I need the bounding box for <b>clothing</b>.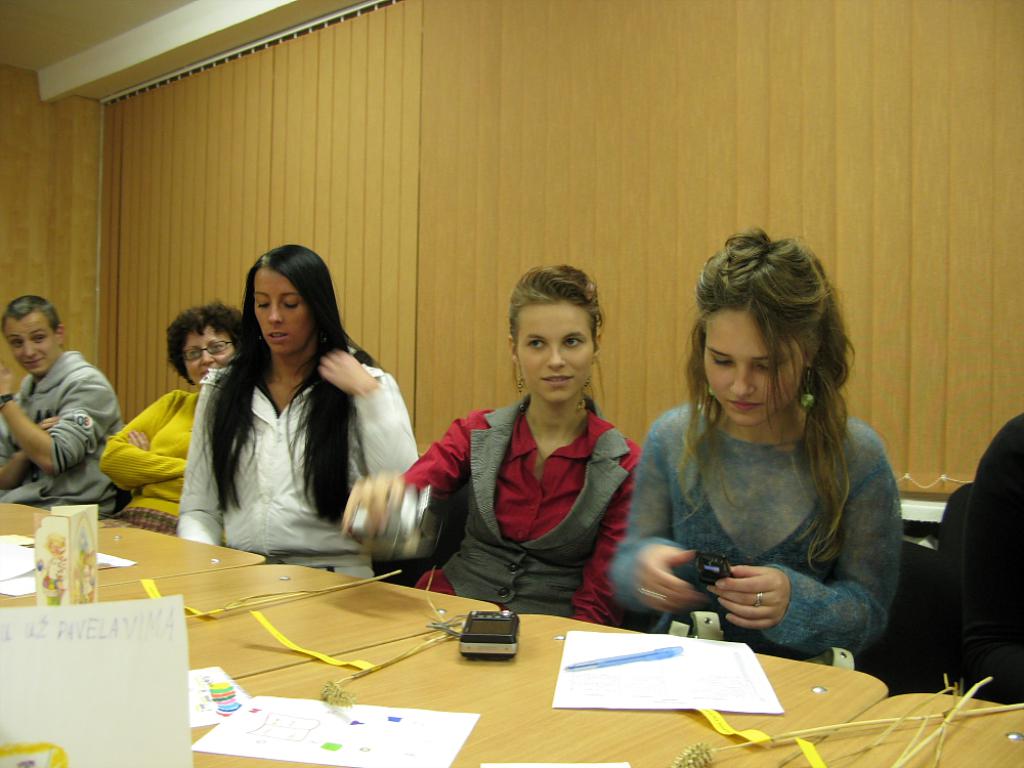
Here it is: [615, 367, 909, 644].
